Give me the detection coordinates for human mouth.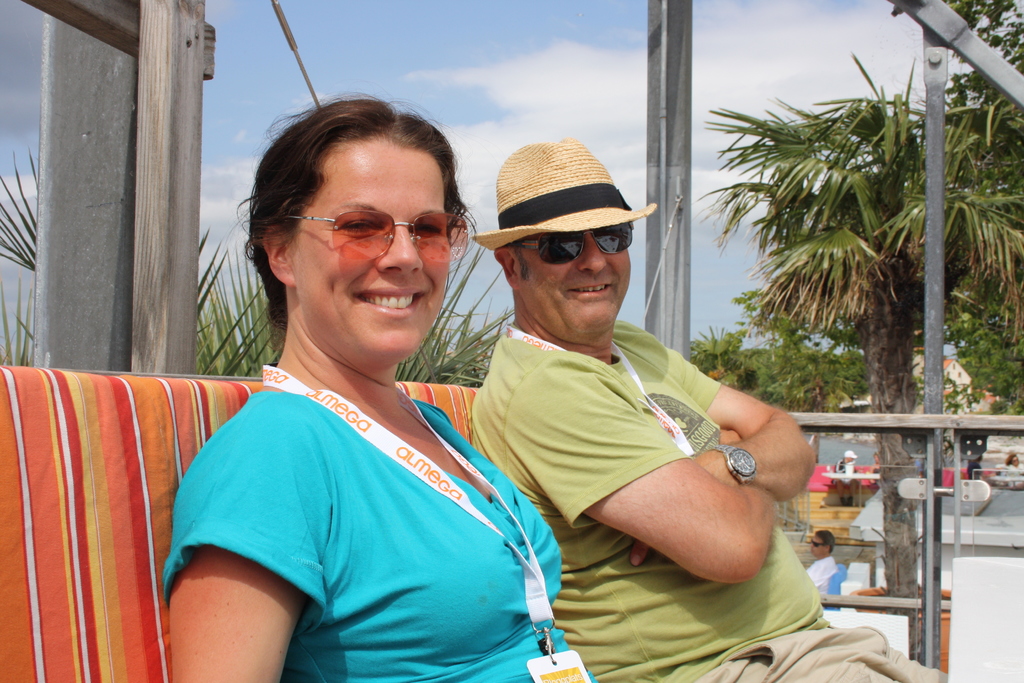
567 280 611 305.
